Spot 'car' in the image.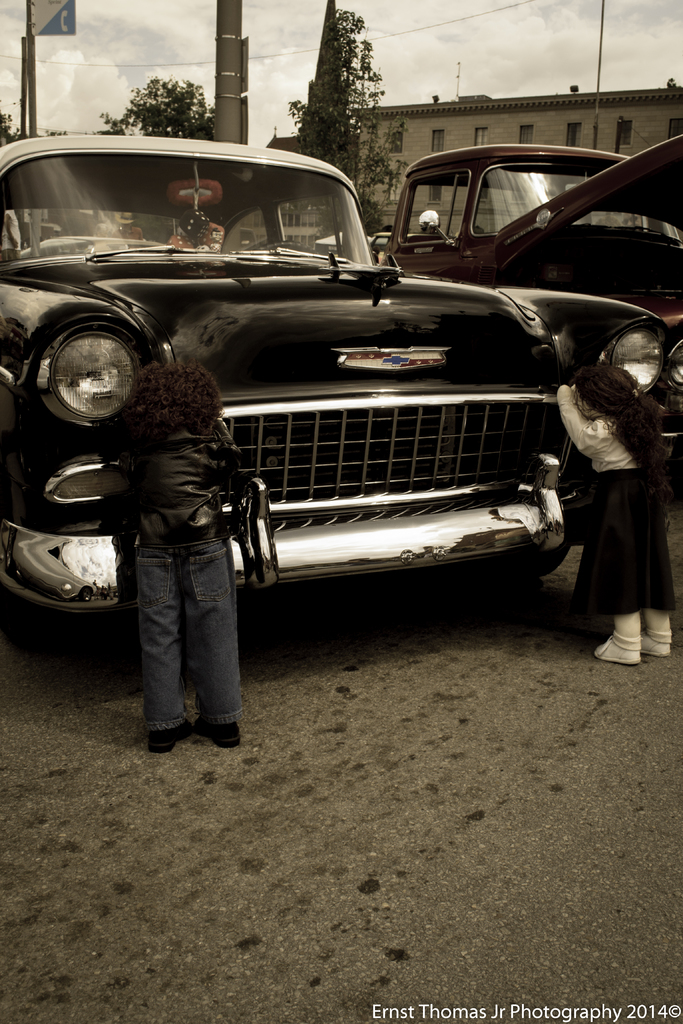
'car' found at <box>5,141,659,671</box>.
